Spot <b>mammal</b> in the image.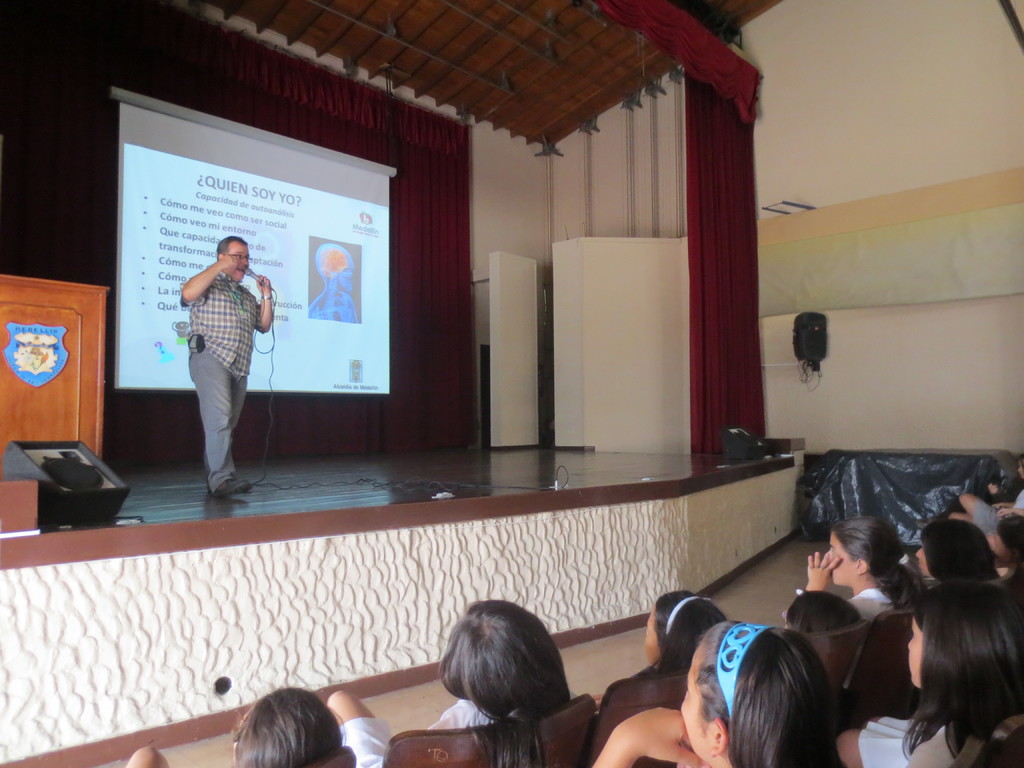
<b>mammal</b> found at [594, 625, 849, 767].
